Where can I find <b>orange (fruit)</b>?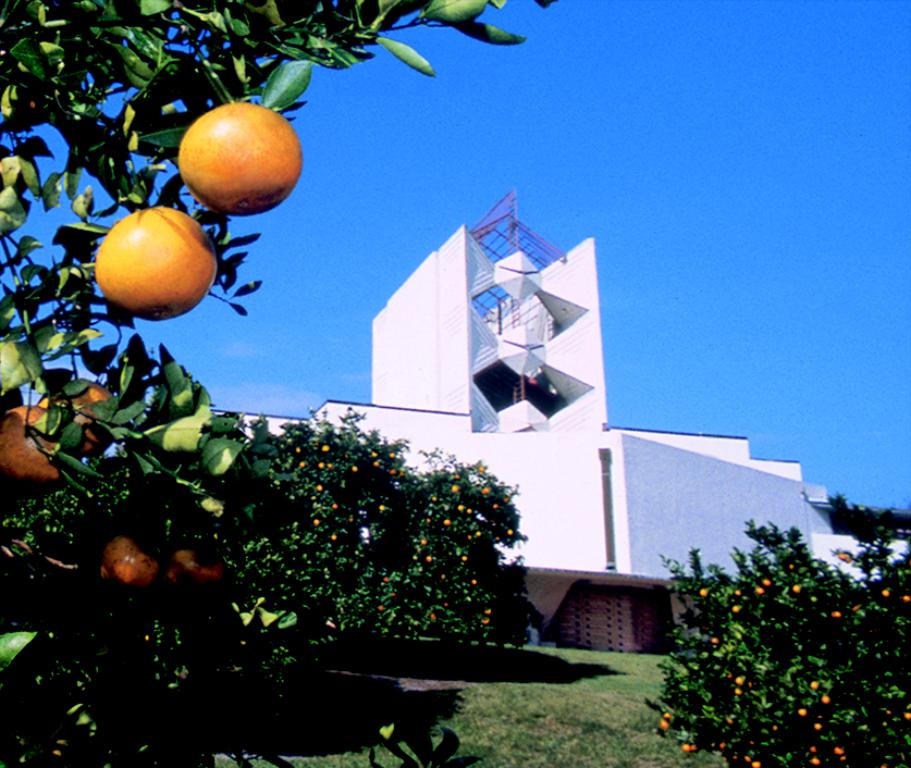
You can find it at bbox=(45, 383, 111, 454).
